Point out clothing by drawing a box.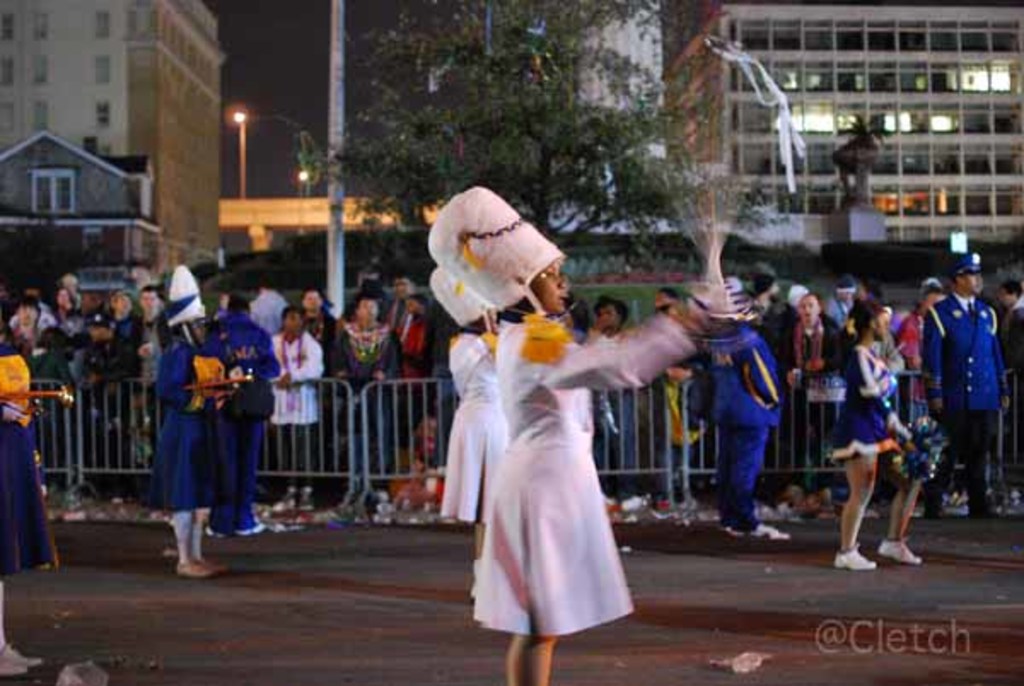
777 317 838 464.
